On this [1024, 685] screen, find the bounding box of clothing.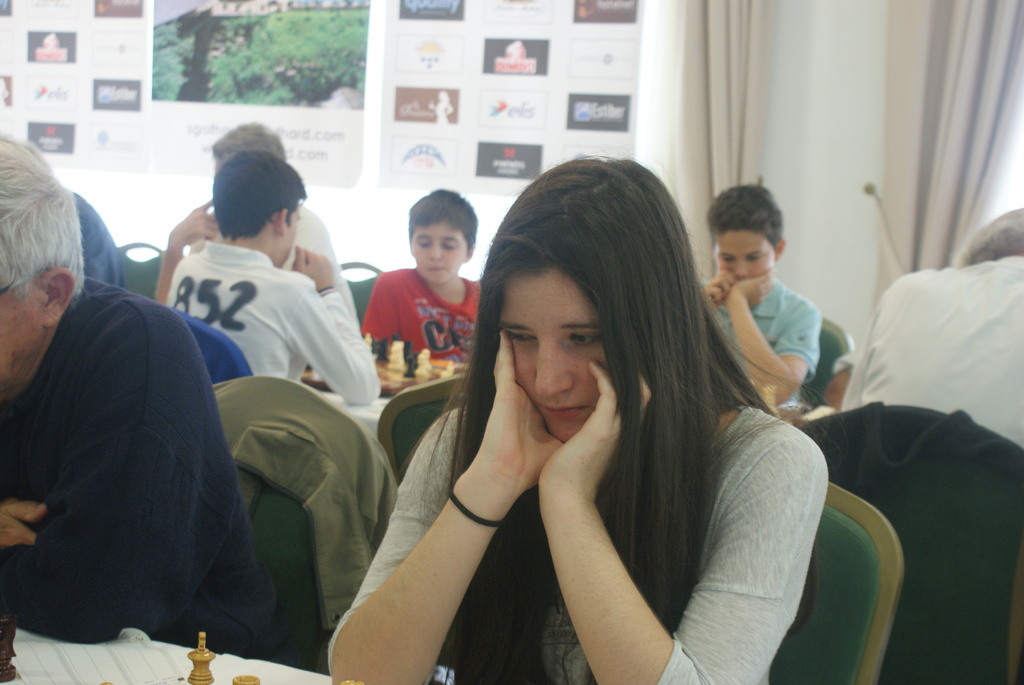
Bounding box: left=0, top=273, right=294, bottom=647.
